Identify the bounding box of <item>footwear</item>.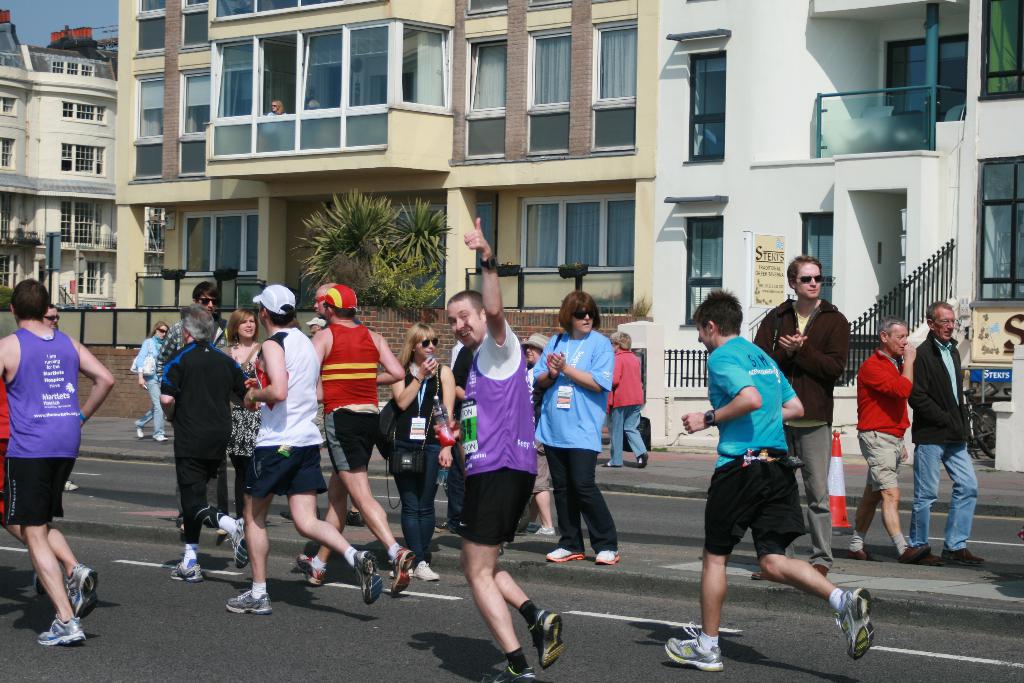
l=38, t=614, r=85, b=645.
